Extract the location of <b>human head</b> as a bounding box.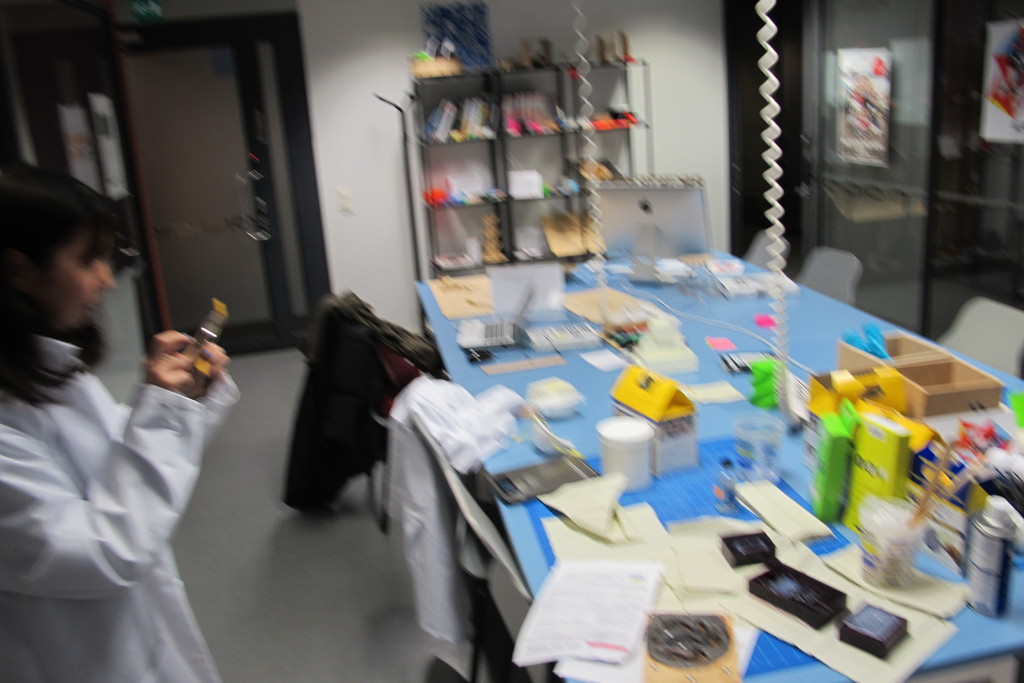
[left=3, top=177, right=142, bottom=336].
